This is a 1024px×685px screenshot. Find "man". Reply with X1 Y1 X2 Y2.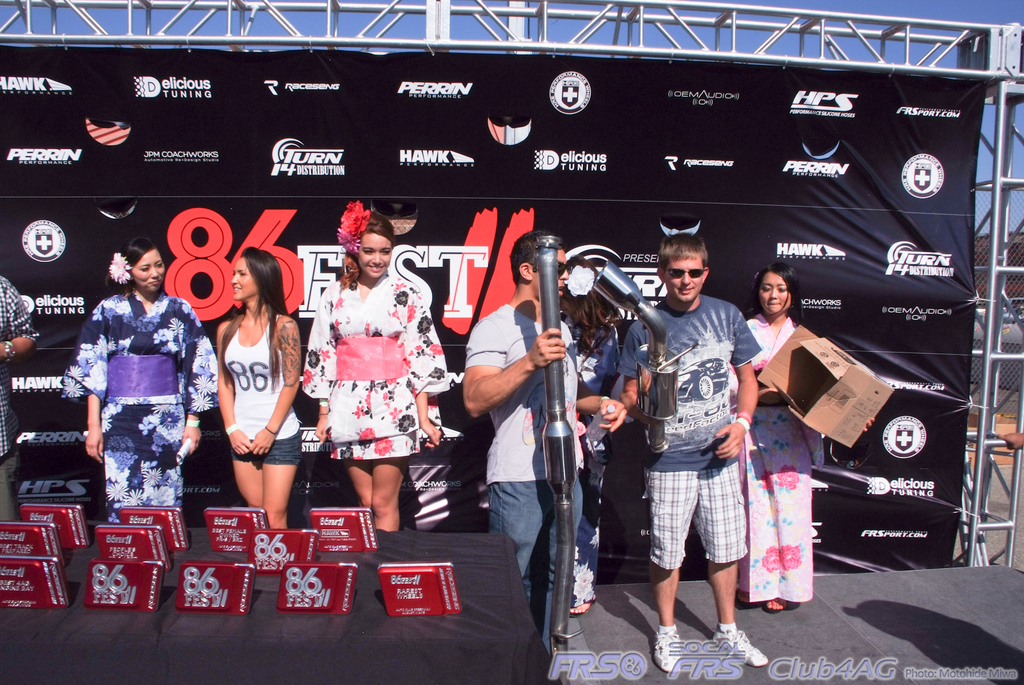
463 223 631 654.
